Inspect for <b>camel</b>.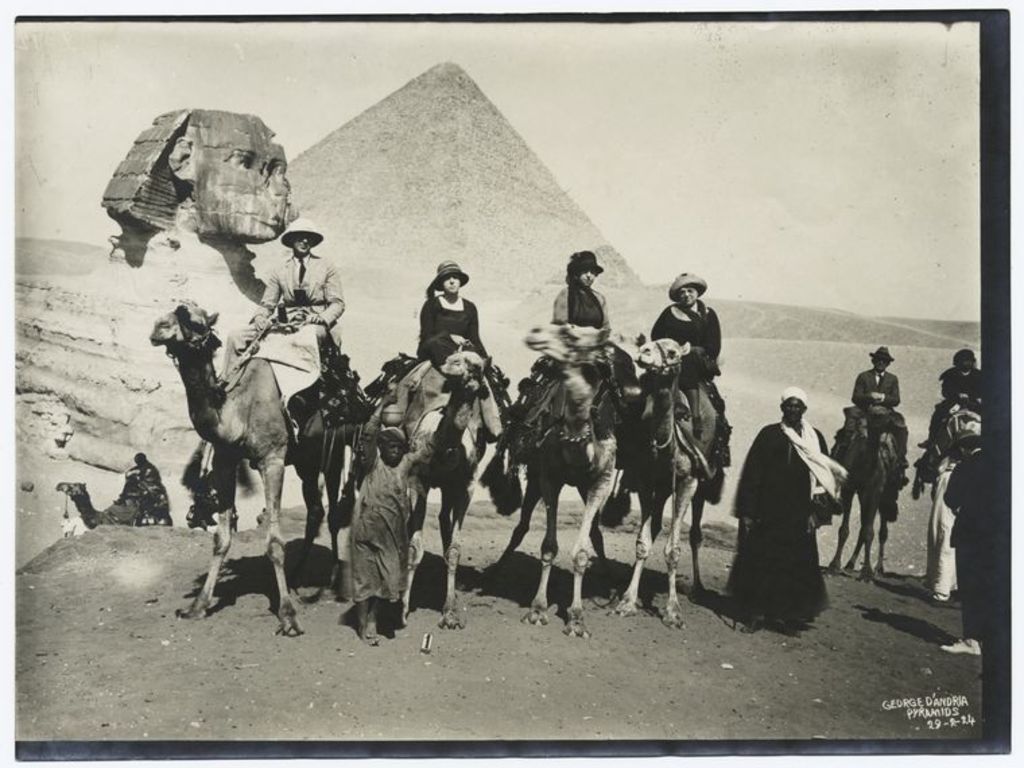
Inspection: bbox=[827, 407, 903, 582].
